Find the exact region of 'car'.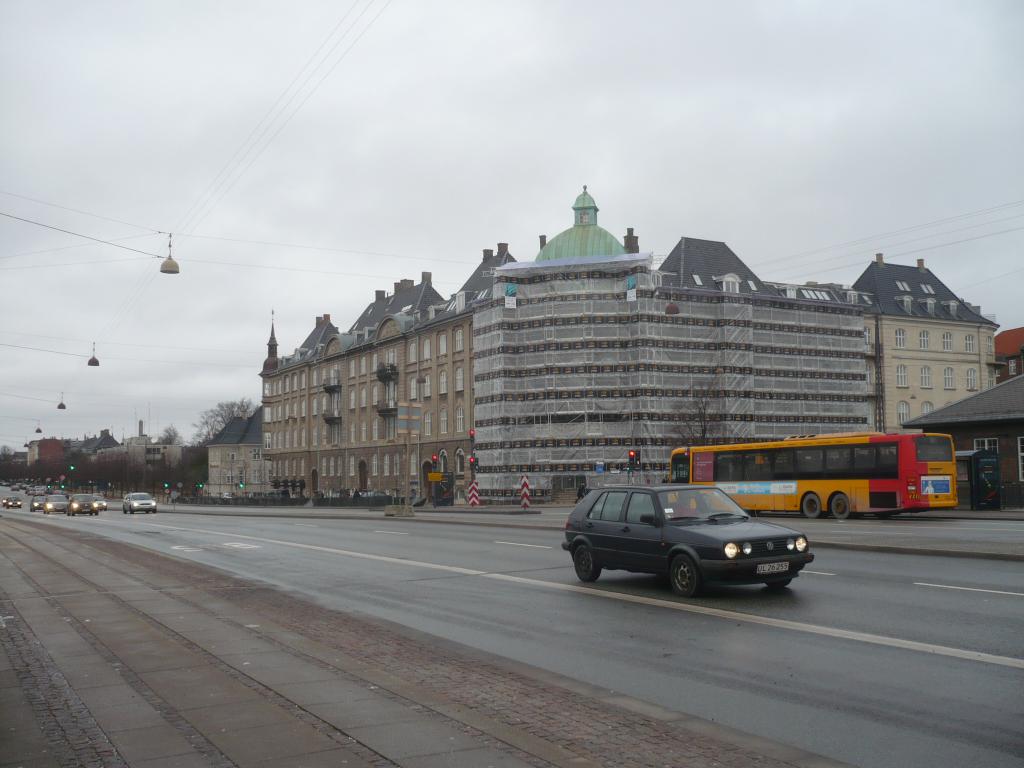
Exact region: crop(3, 495, 21, 507).
